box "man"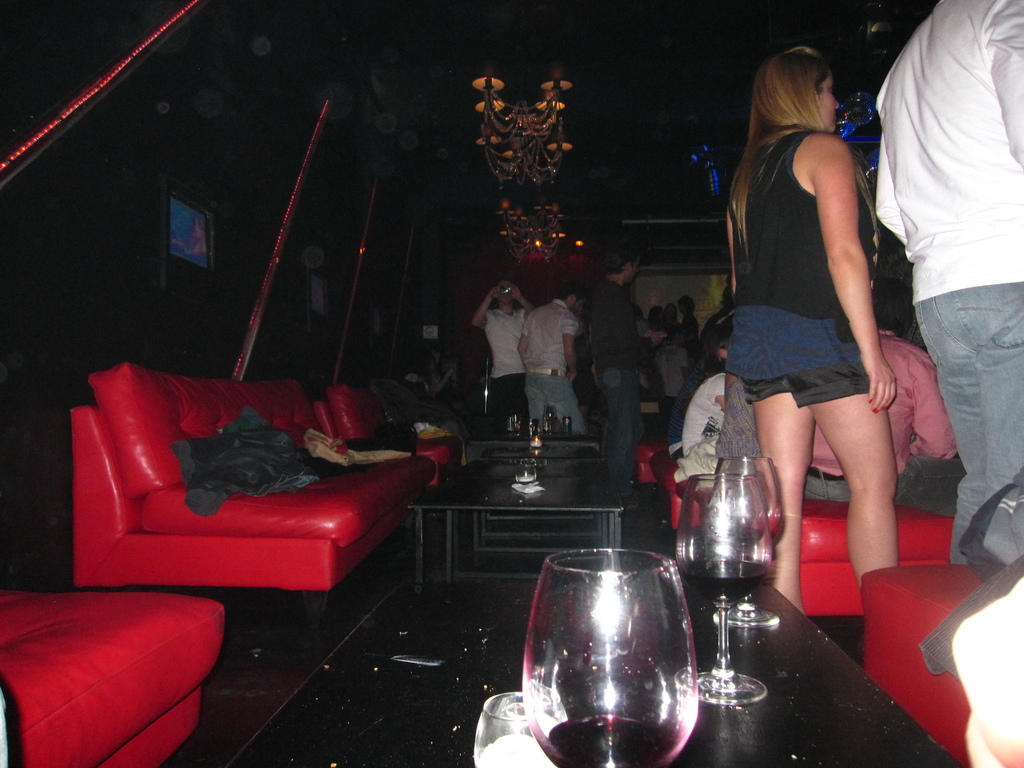
pyautogui.locateOnScreen(582, 243, 665, 512)
